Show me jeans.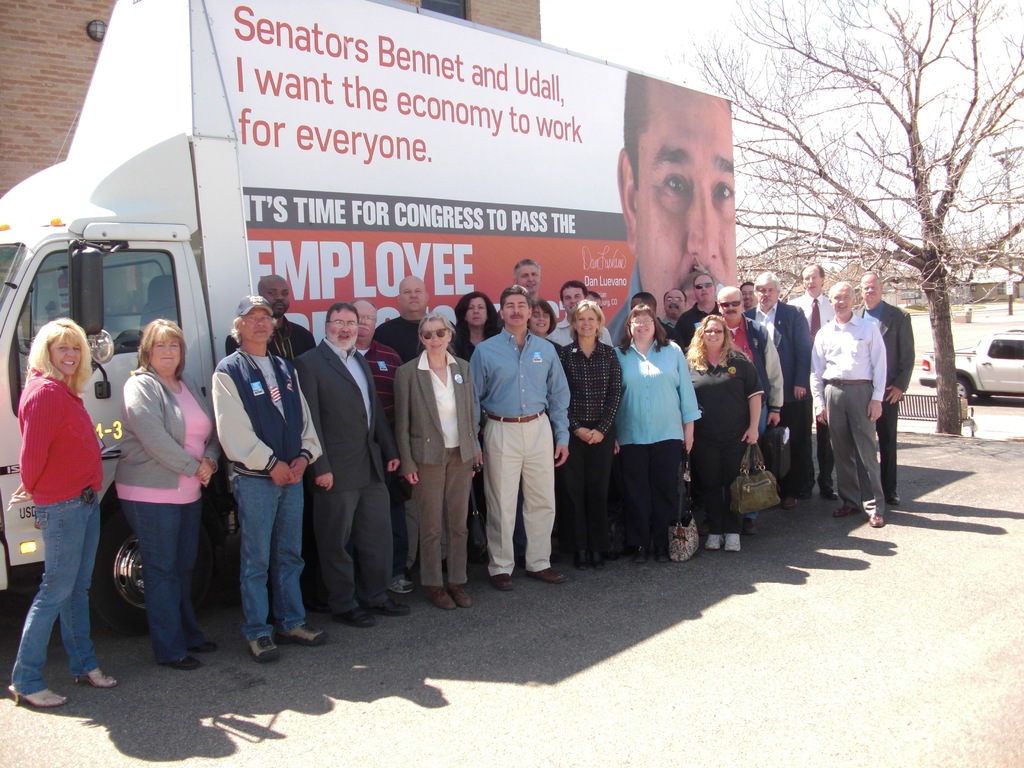
jeans is here: {"left": 120, "top": 497, "right": 202, "bottom": 661}.
